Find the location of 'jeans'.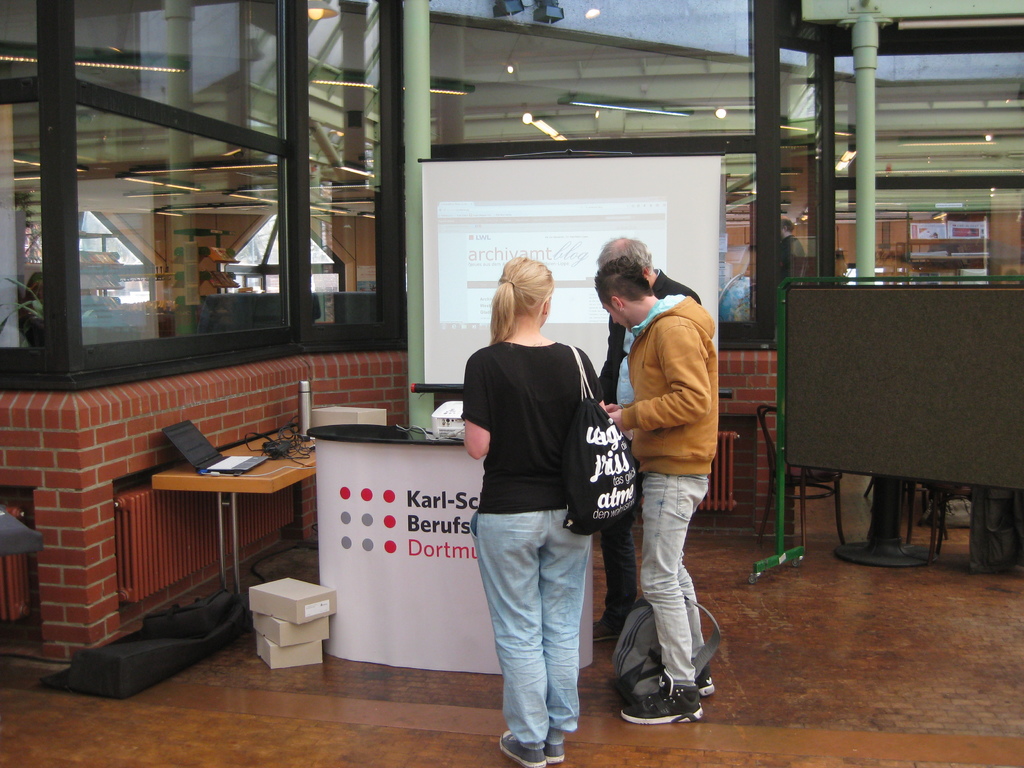
Location: crop(641, 477, 715, 687).
